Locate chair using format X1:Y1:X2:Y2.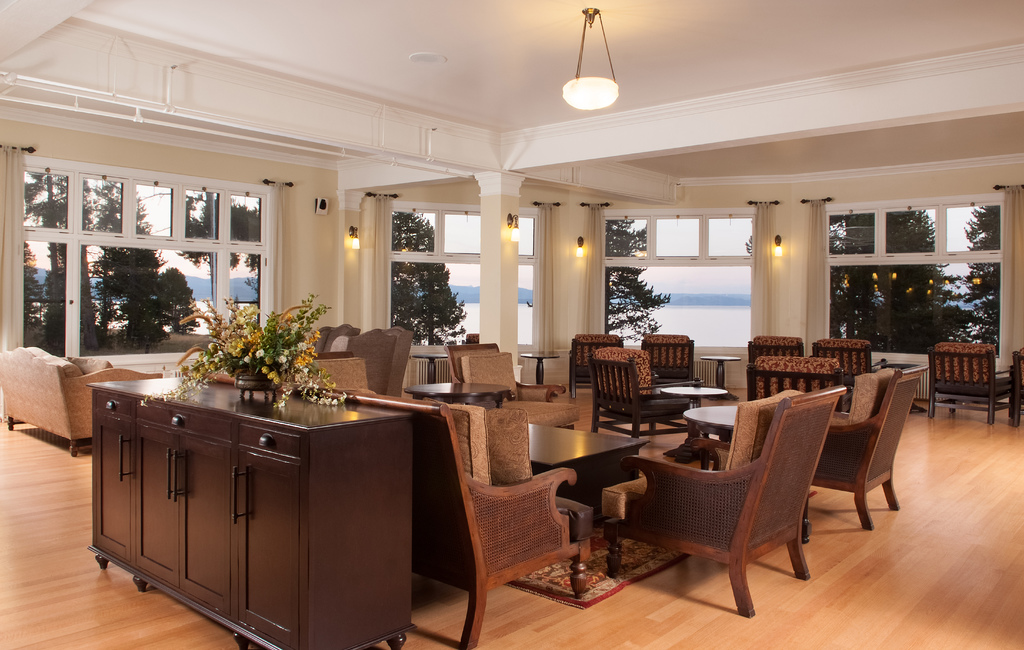
810:361:934:530.
